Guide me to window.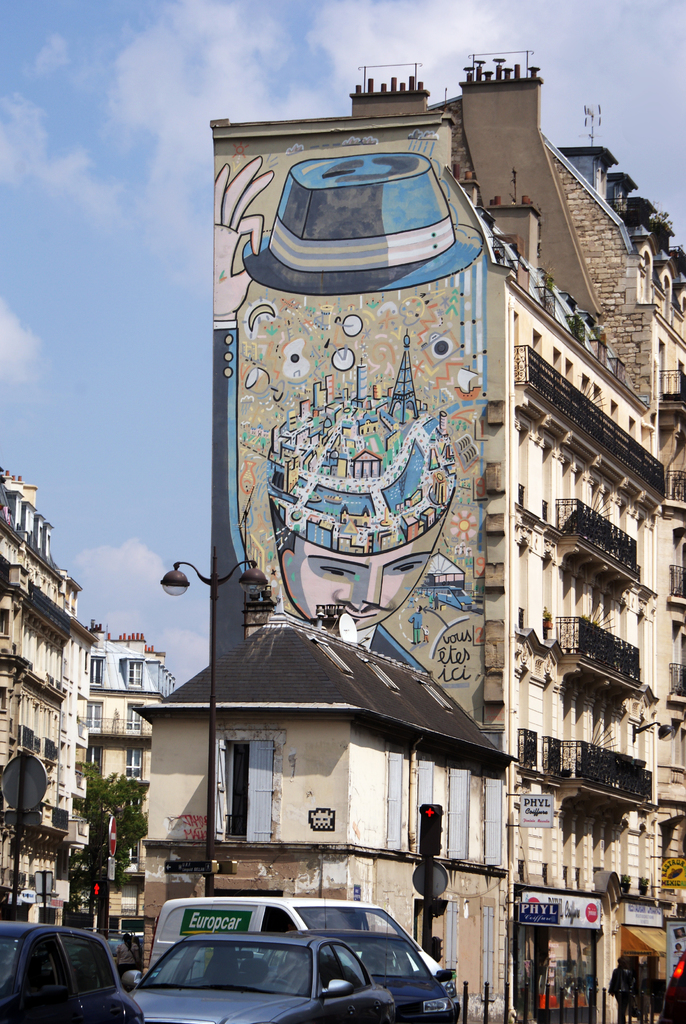
Guidance: bbox=[90, 655, 102, 685].
